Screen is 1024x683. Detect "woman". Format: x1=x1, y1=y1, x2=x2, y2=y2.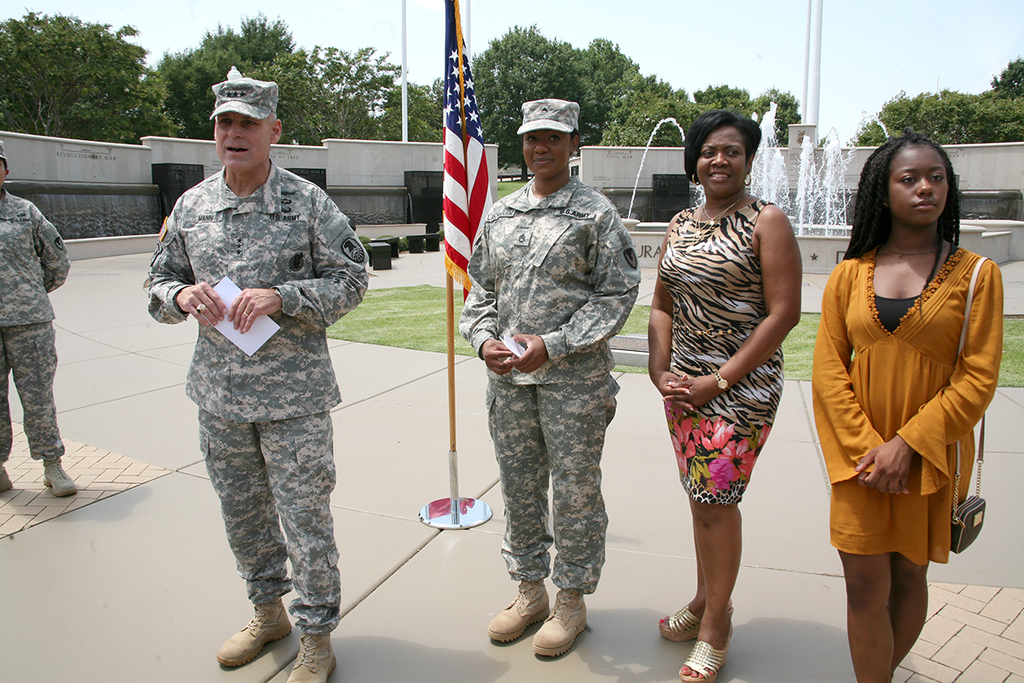
x1=457, y1=101, x2=641, y2=657.
